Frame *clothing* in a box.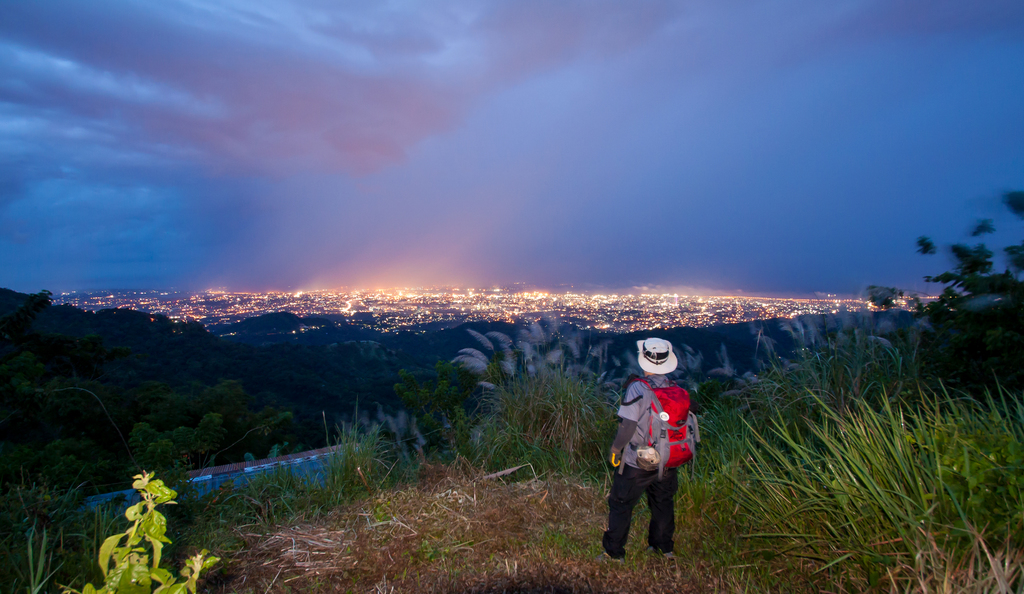
detection(614, 345, 708, 555).
